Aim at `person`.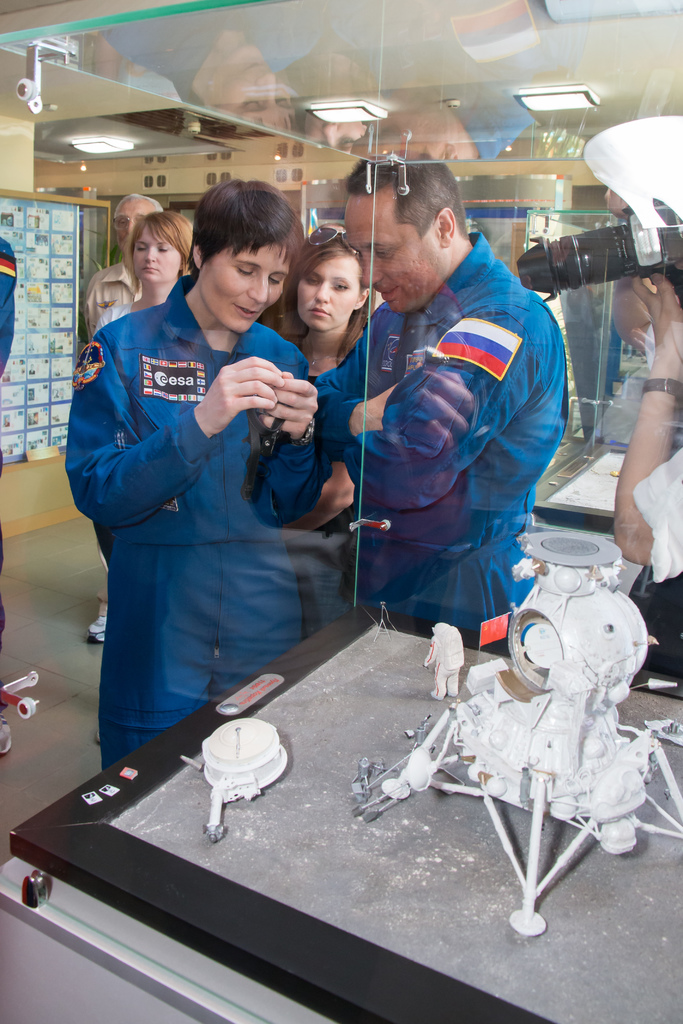
Aimed at bbox=[0, 239, 19, 750].
